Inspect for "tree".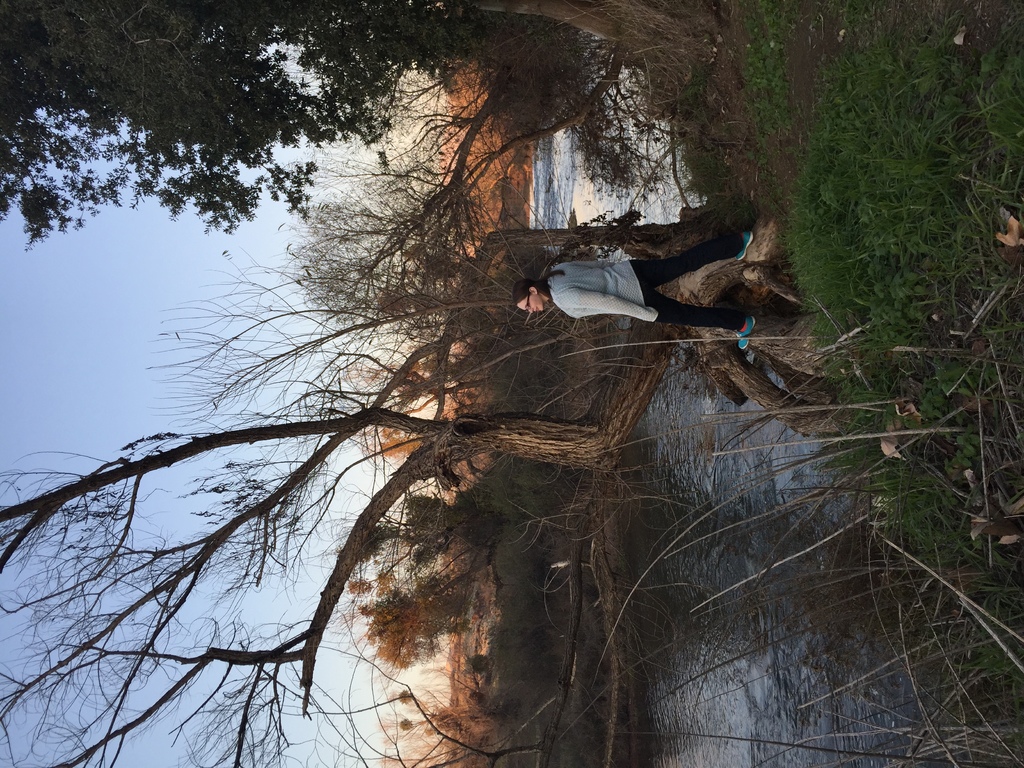
Inspection: select_region(0, 210, 856, 767).
